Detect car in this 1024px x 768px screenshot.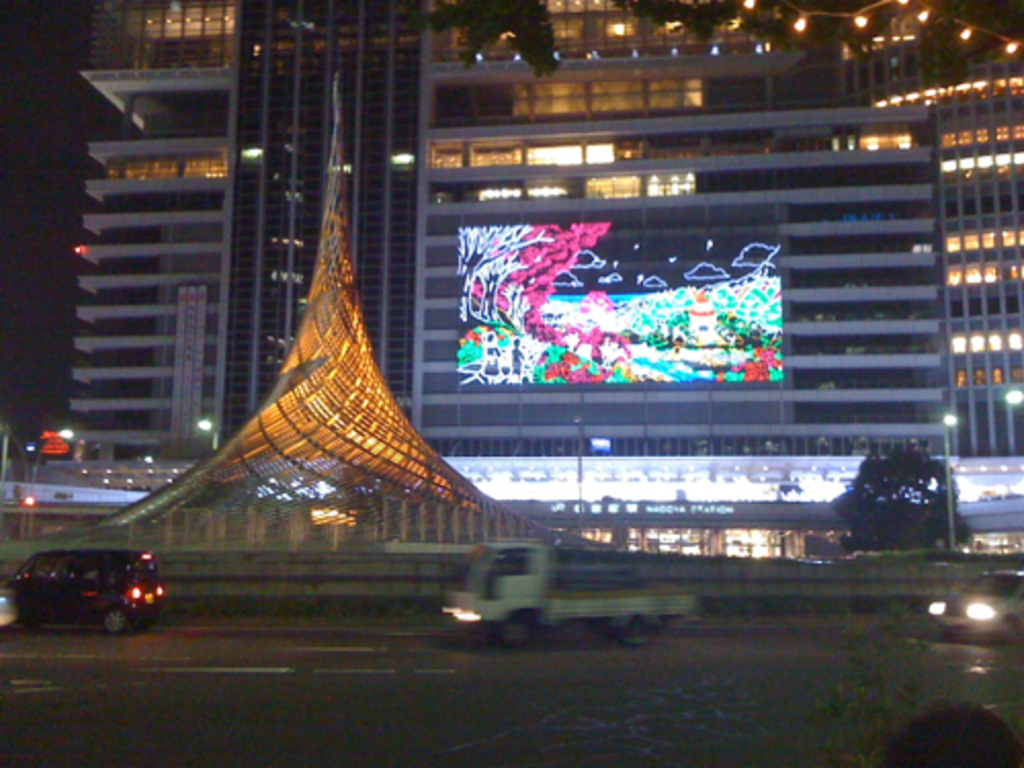
Detection: left=4, top=549, right=160, bottom=627.
